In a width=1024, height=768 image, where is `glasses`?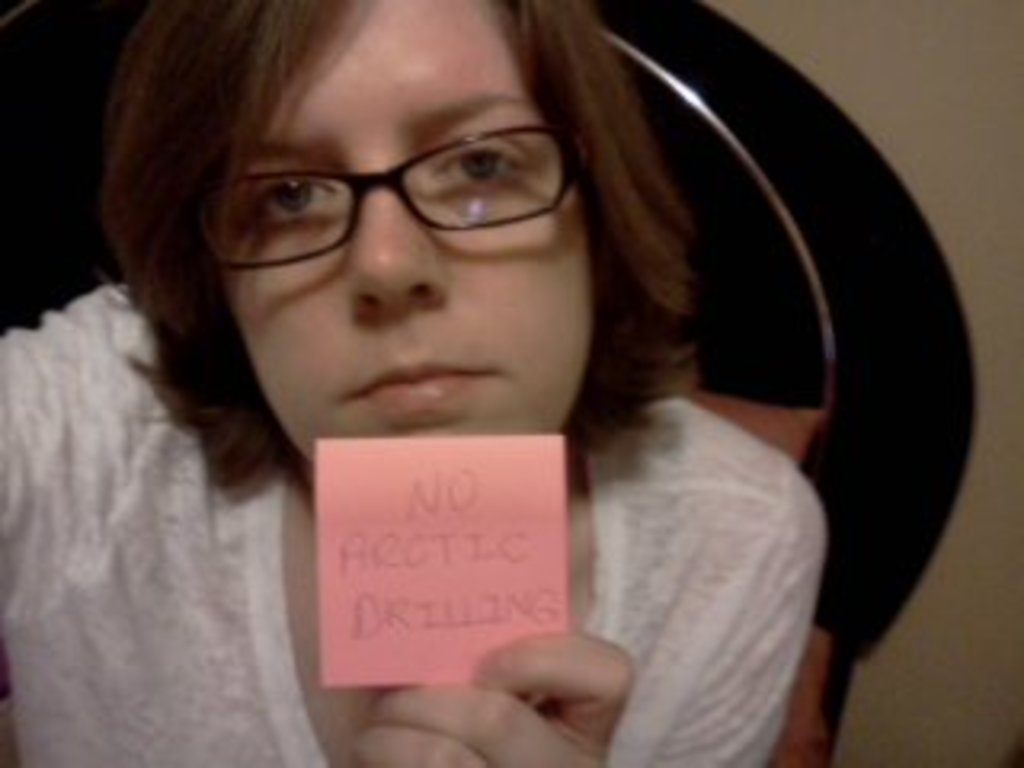
l=176, t=102, r=579, b=253.
